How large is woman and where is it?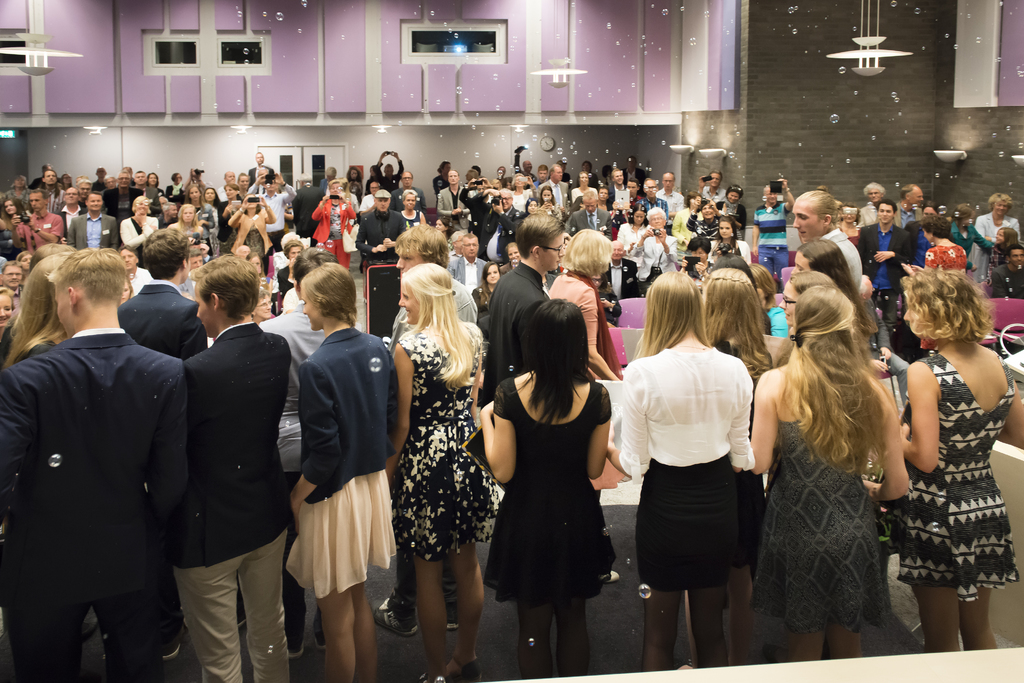
Bounding box: region(121, 197, 161, 258).
